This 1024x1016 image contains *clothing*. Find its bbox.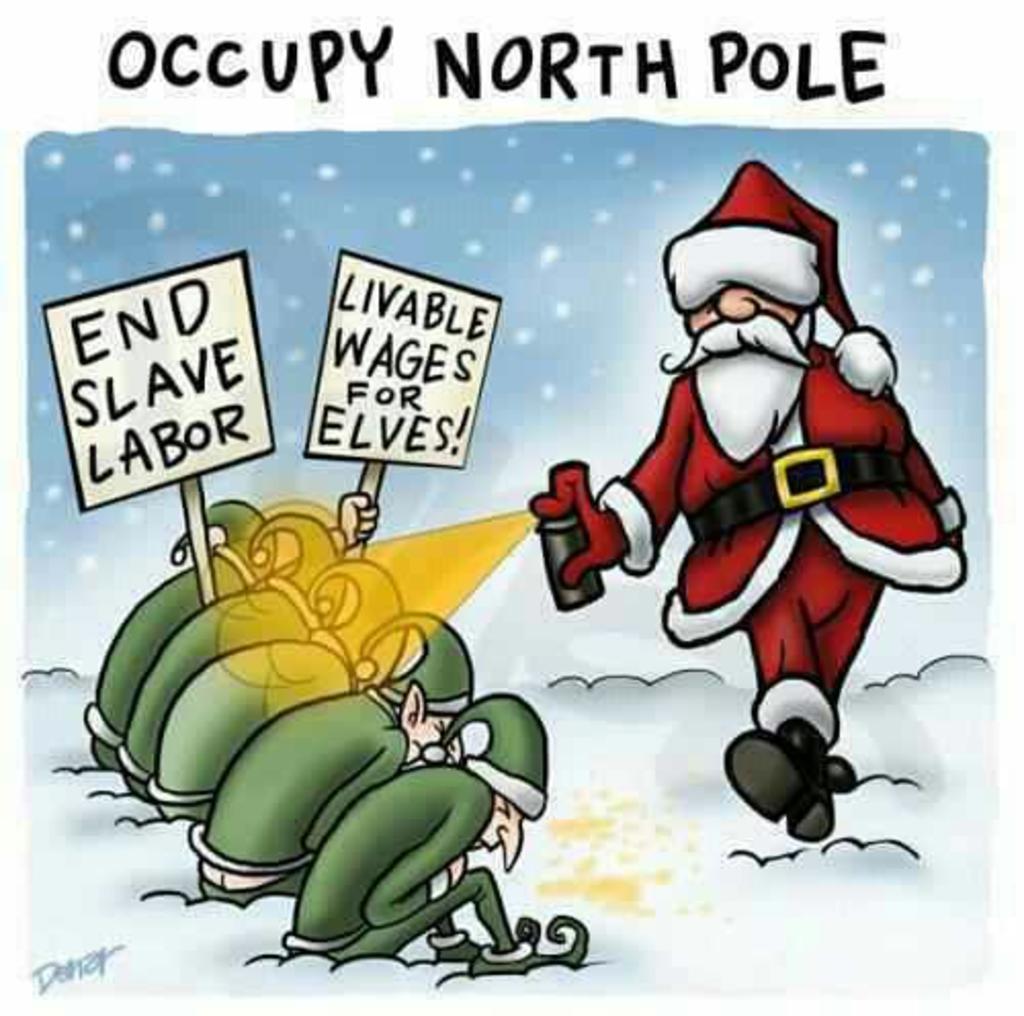
559, 254, 950, 739.
